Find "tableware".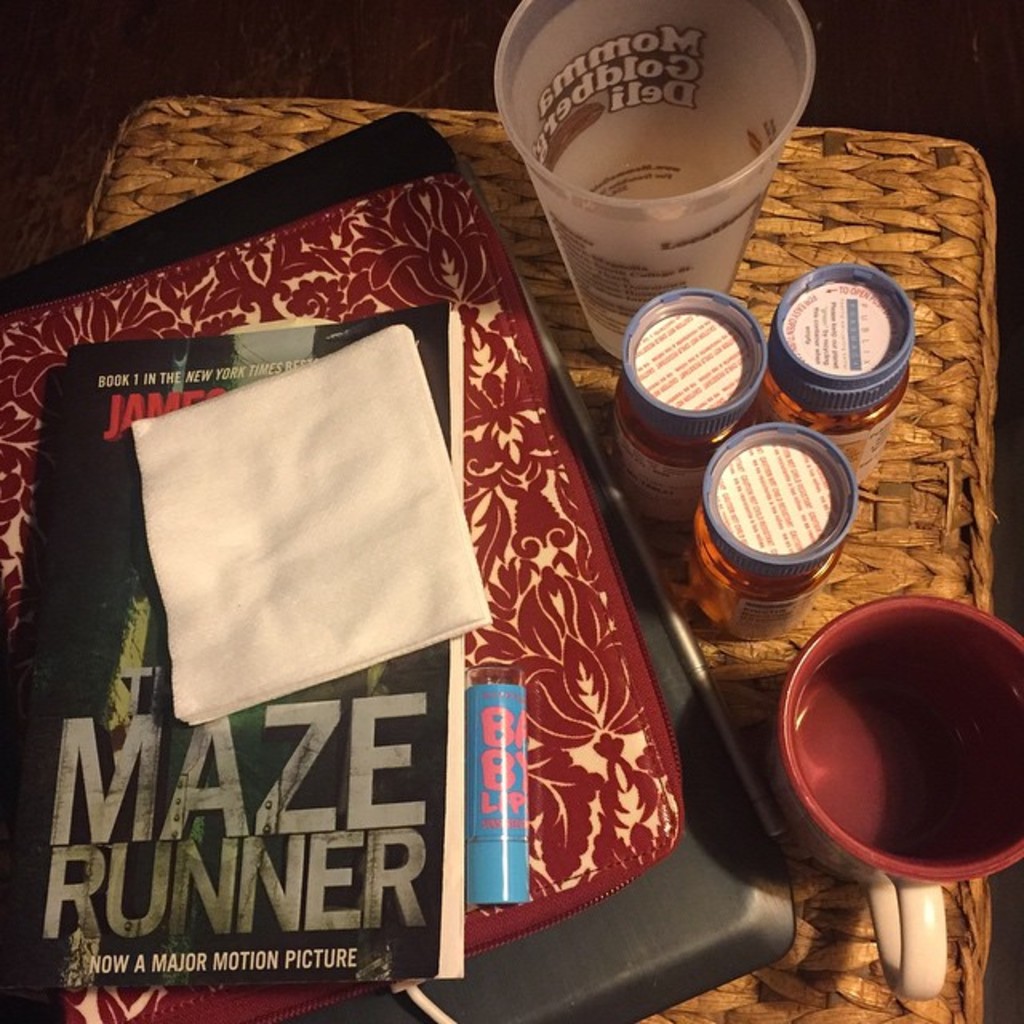
(left=482, top=0, right=814, bottom=368).
